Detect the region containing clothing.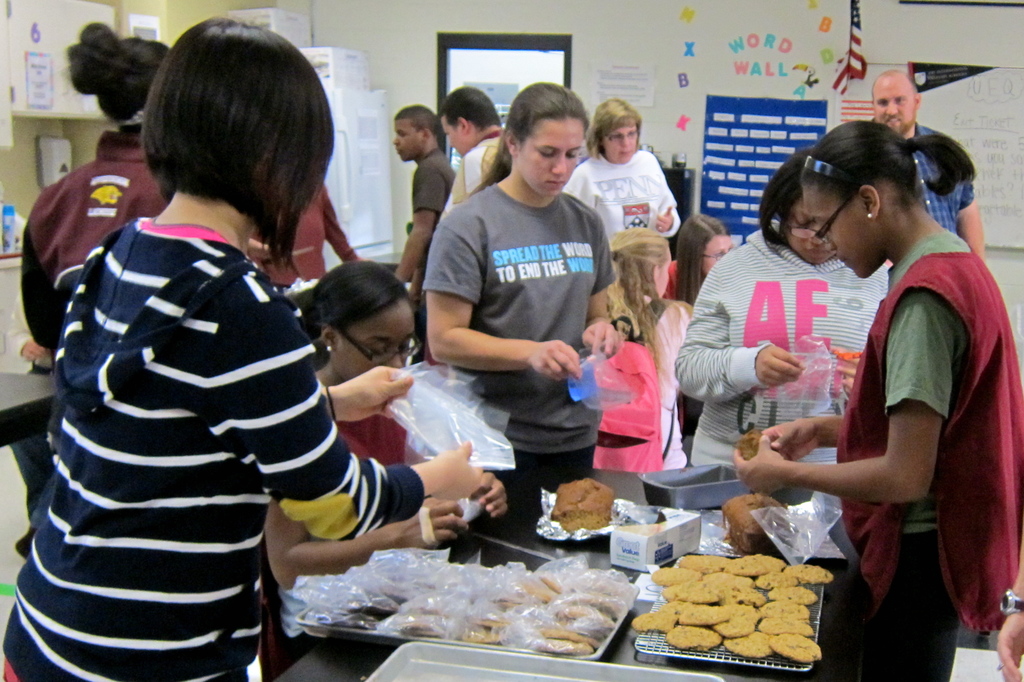
bbox=(423, 186, 616, 529).
